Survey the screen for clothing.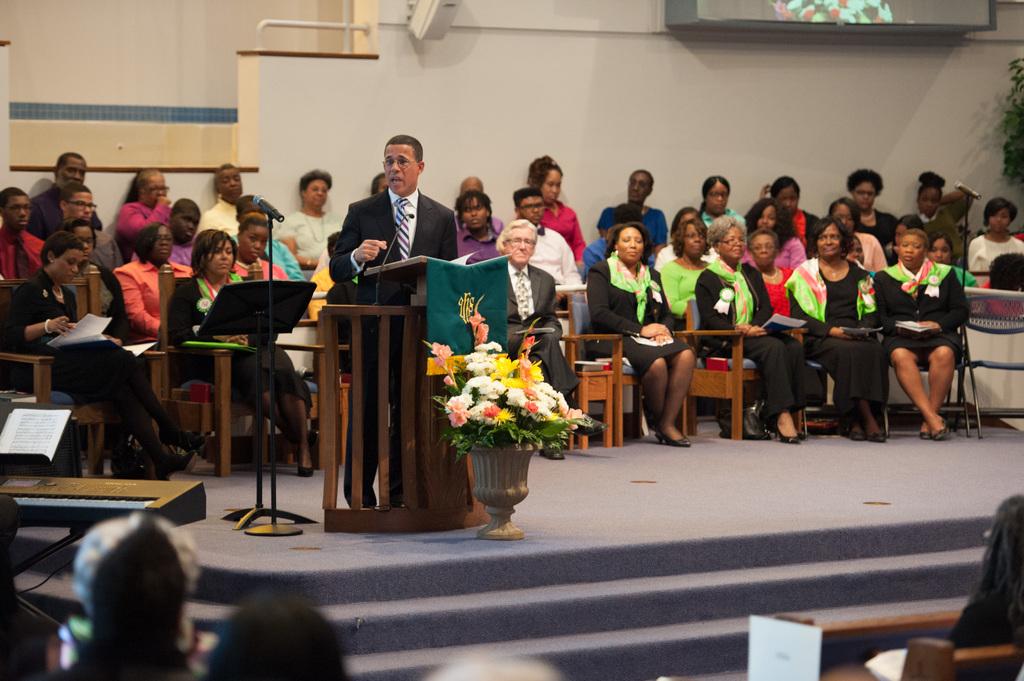
Survey found: x1=31, y1=183, x2=106, y2=243.
